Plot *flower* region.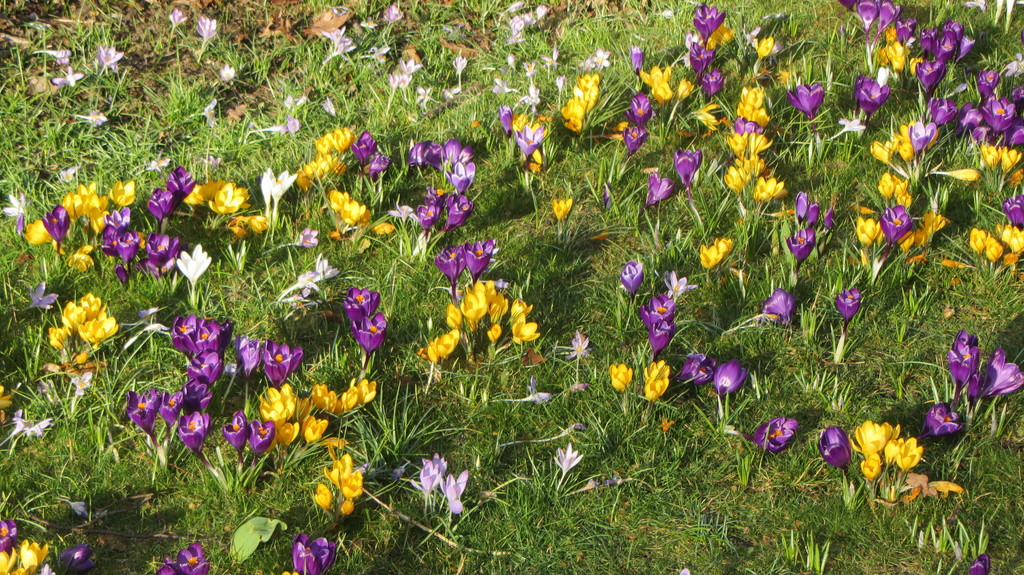
Plotted at [x1=836, y1=287, x2=862, y2=326].
